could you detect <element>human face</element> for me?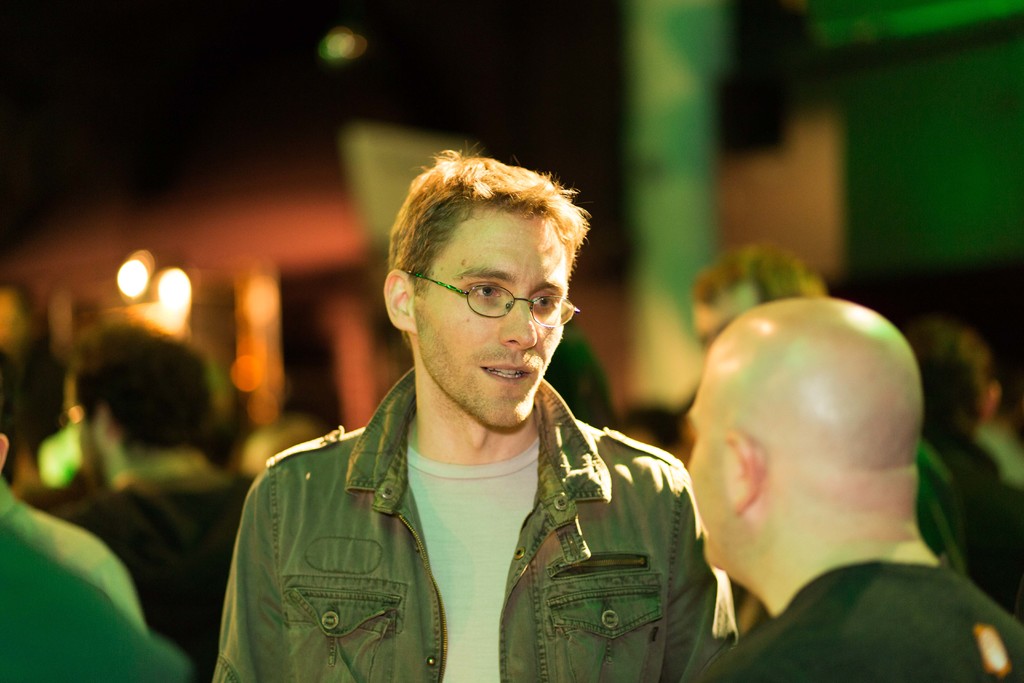
Detection result: crop(686, 368, 733, 574).
